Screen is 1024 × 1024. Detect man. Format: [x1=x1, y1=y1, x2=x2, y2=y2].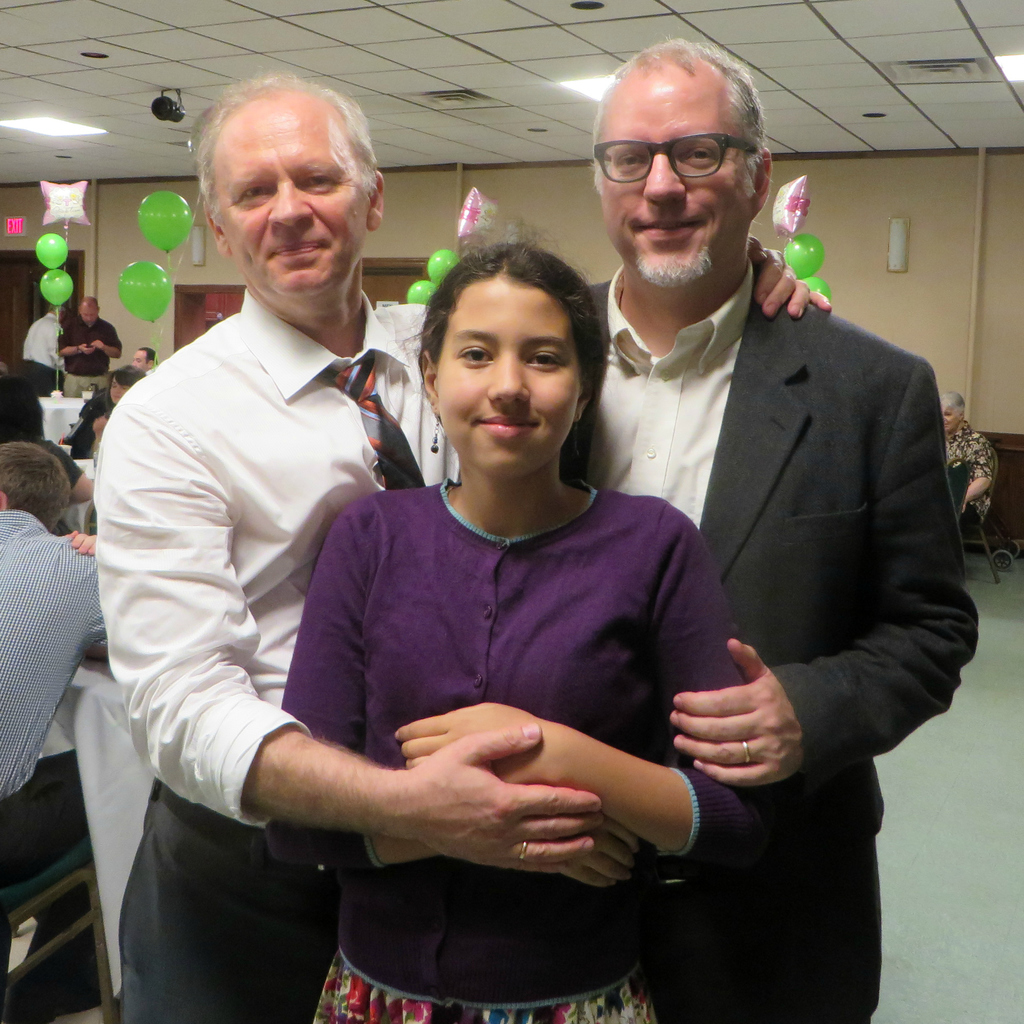
[x1=130, y1=344, x2=151, y2=367].
